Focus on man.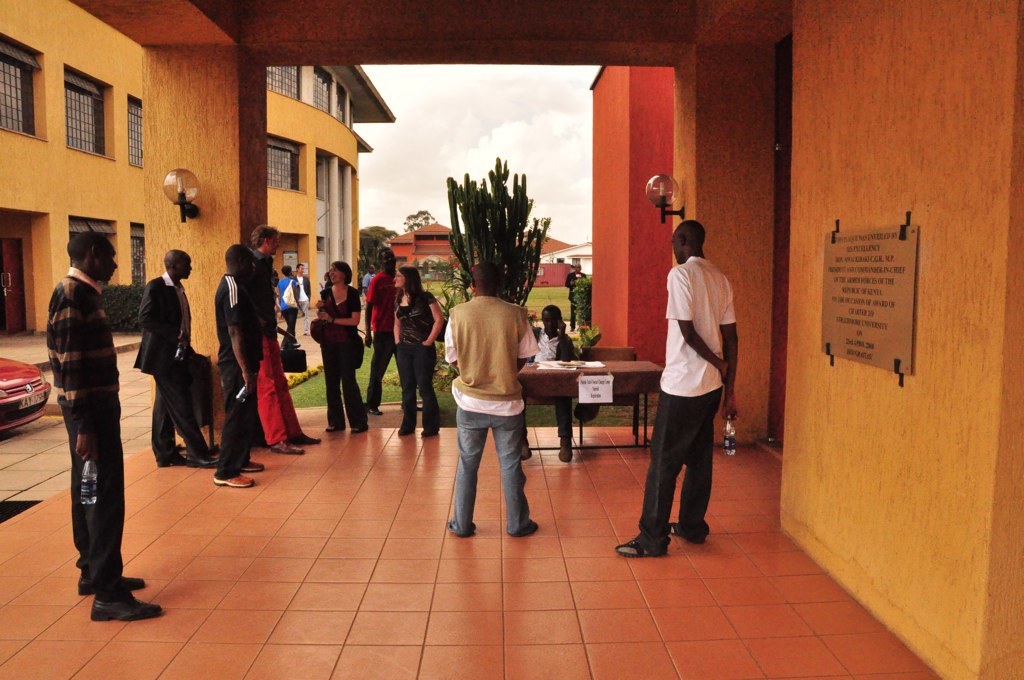
Focused at rect(45, 230, 163, 623).
